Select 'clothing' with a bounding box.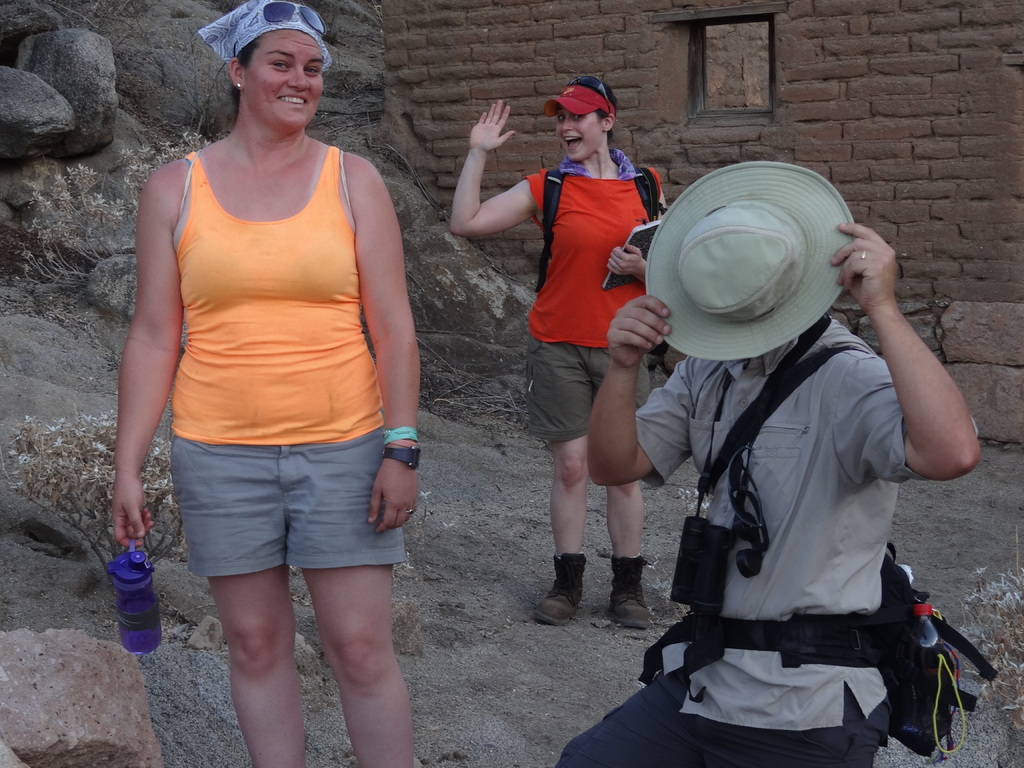
pyautogui.locateOnScreen(538, 307, 957, 767).
